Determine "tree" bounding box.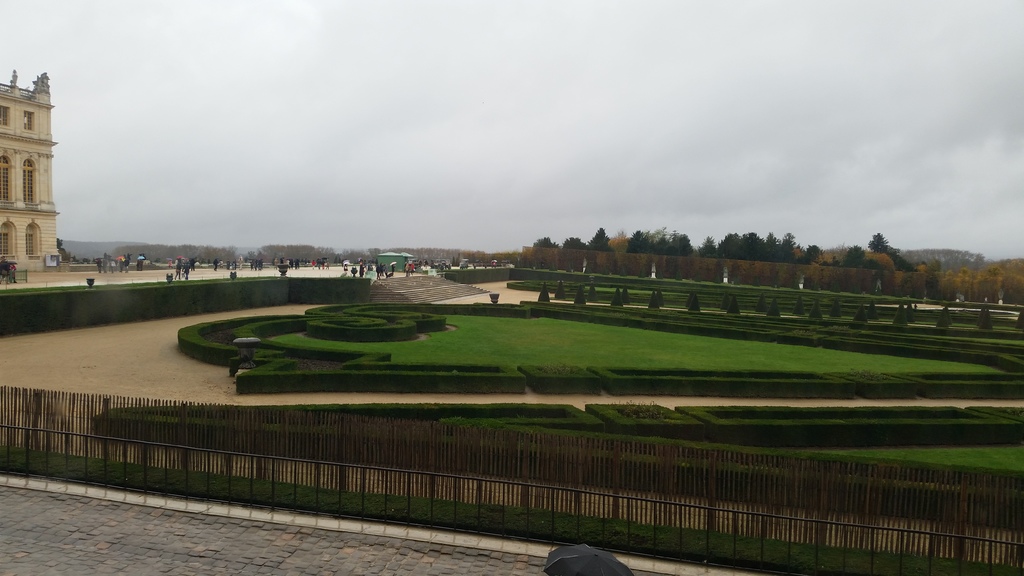
Determined: 868 234 886 252.
